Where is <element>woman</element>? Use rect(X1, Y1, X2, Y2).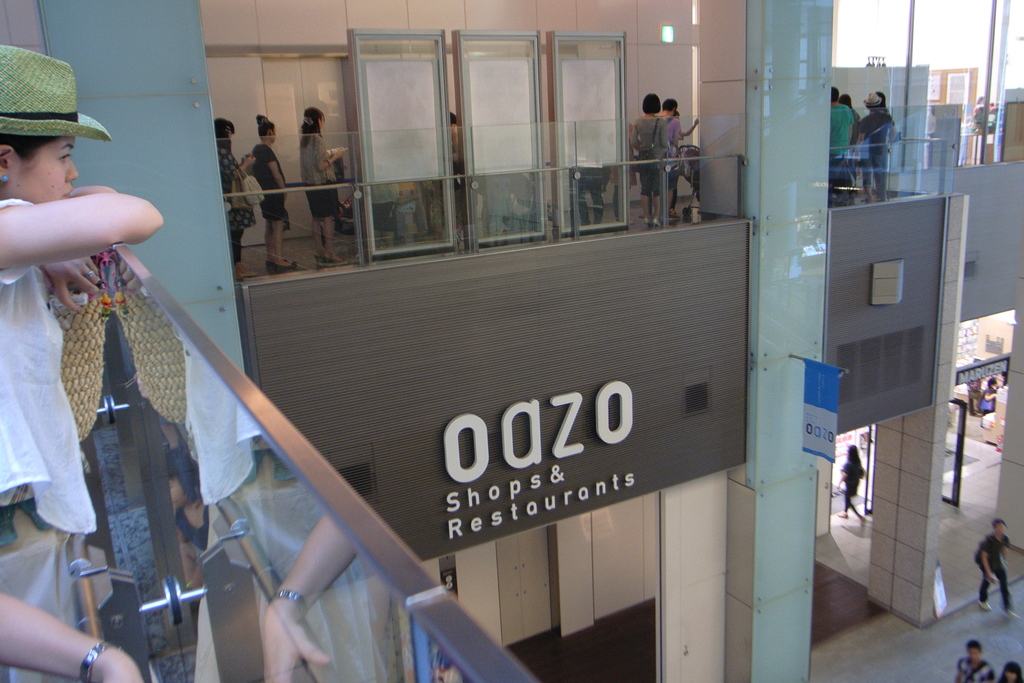
rect(0, 88, 192, 522).
